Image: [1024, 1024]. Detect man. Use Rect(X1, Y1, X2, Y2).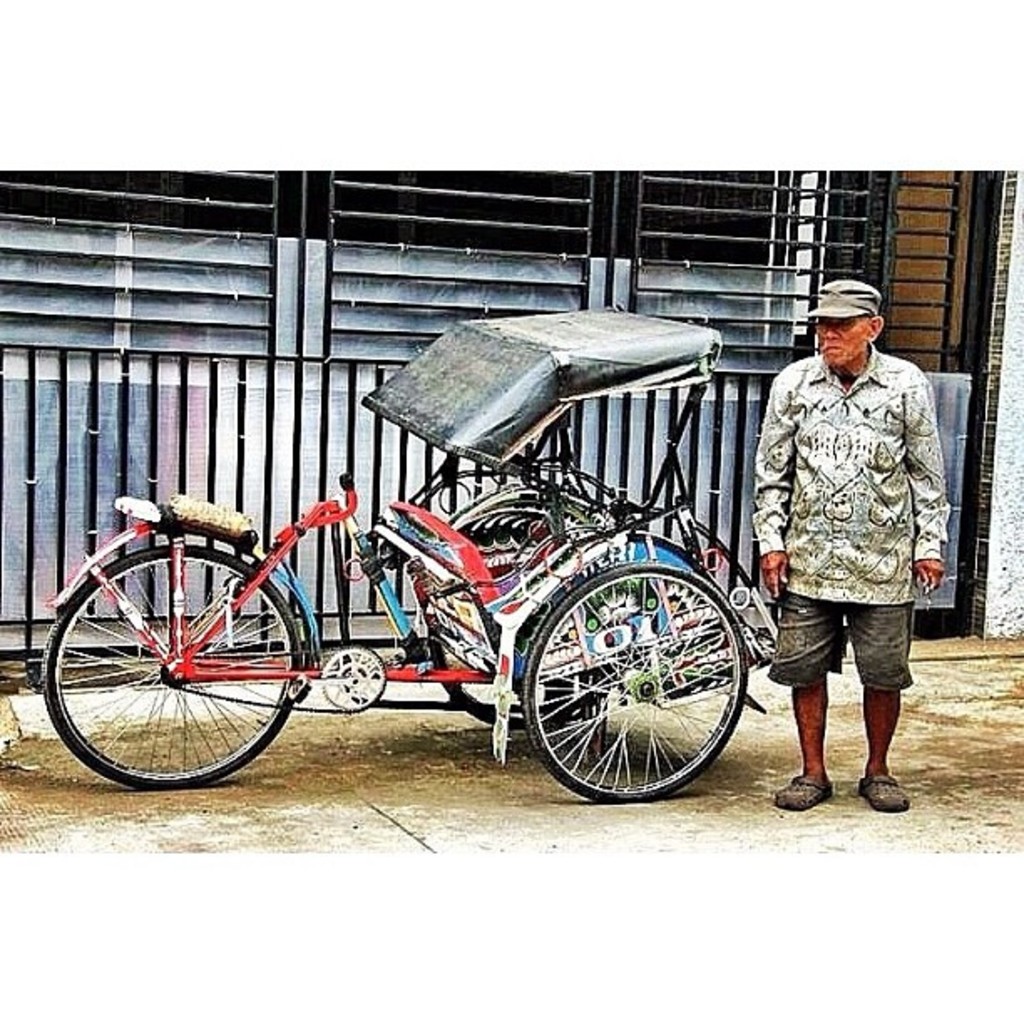
Rect(756, 289, 965, 830).
